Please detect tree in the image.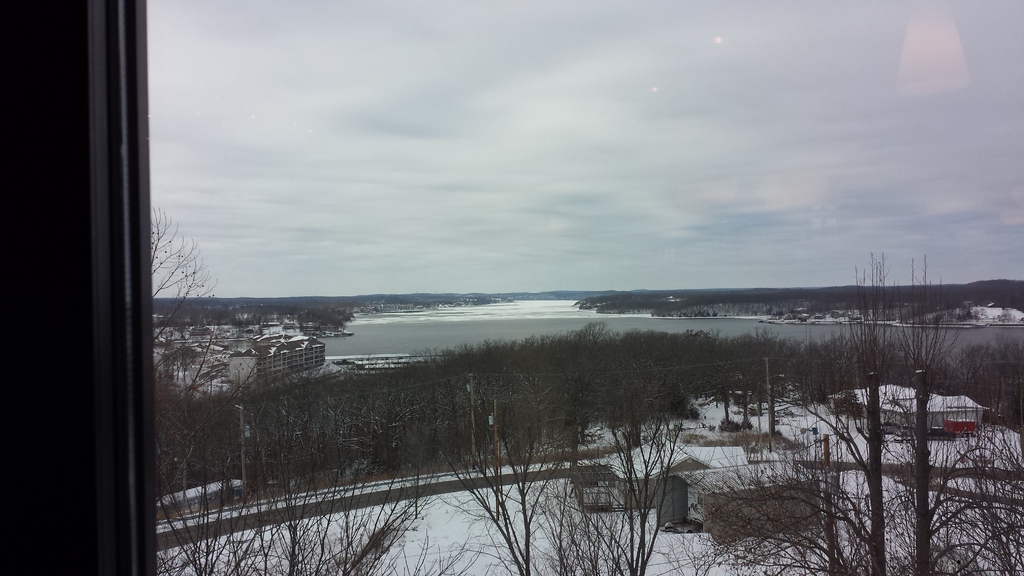
BBox(143, 207, 263, 505).
